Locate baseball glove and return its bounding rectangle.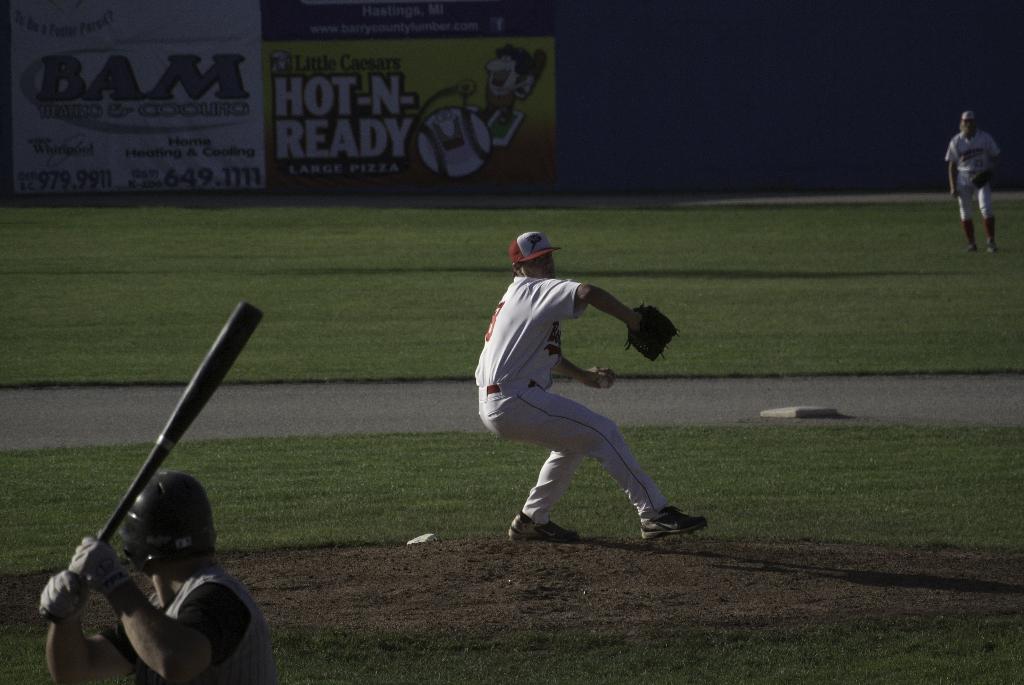
pyautogui.locateOnScreen(627, 301, 681, 362).
